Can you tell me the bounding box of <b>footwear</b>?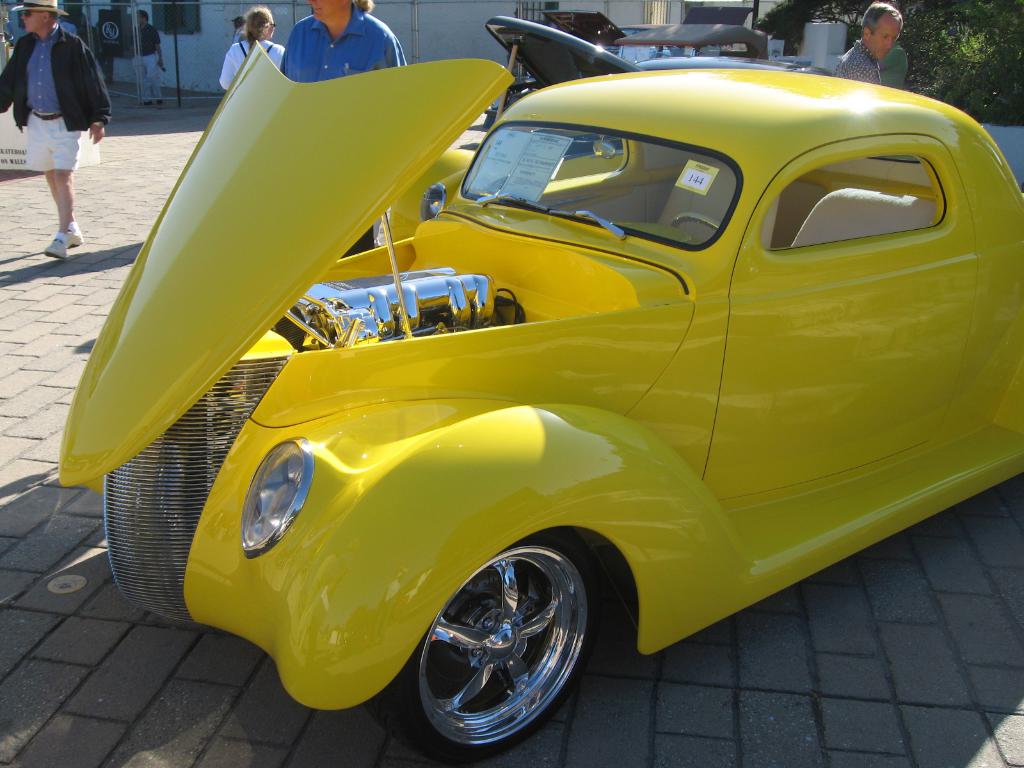
detection(46, 234, 70, 262).
